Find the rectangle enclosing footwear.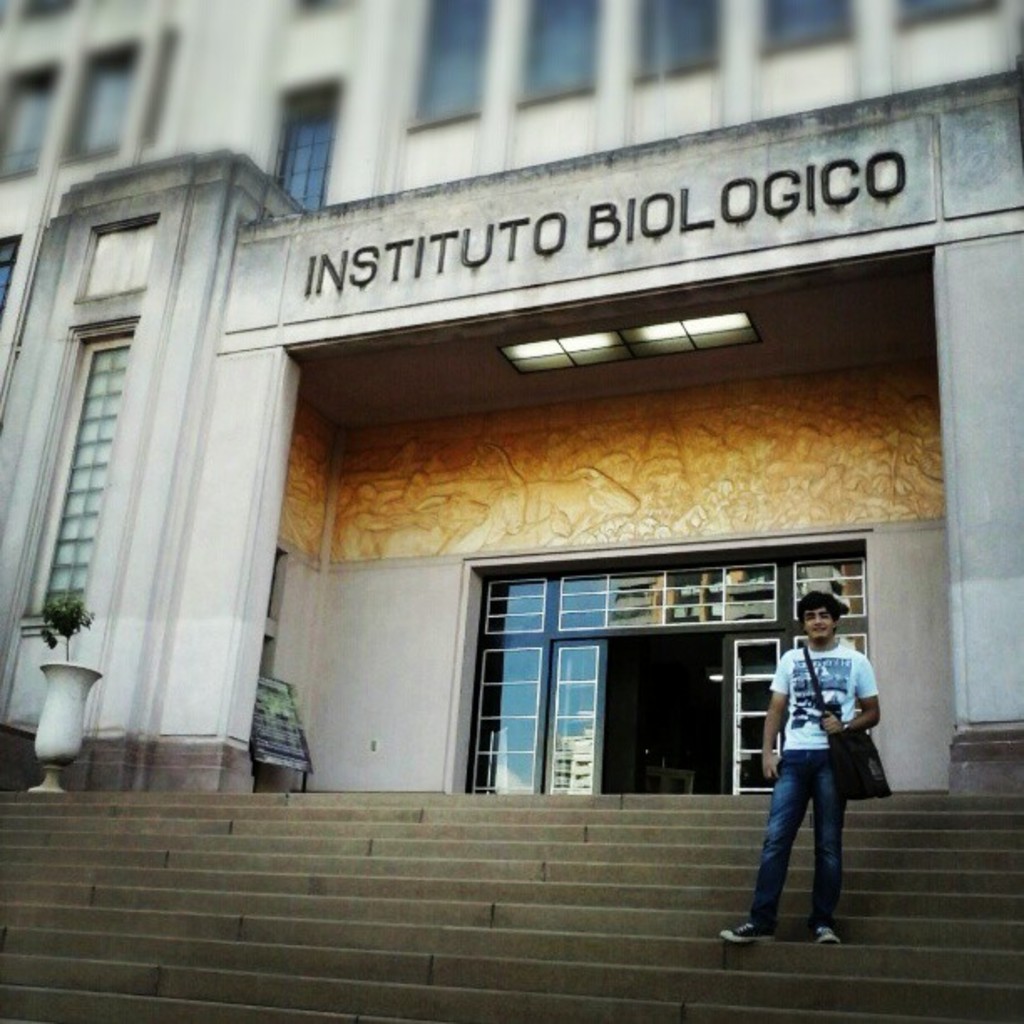
813 924 837 940.
